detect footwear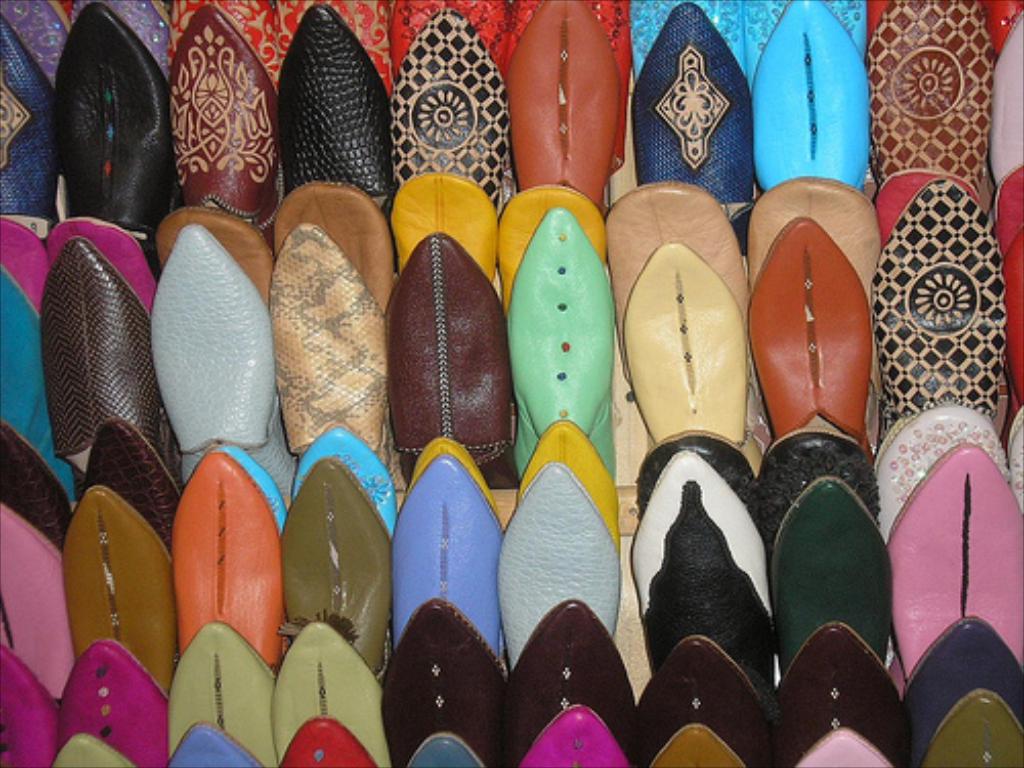
detection(270, 2, 391, 264)
